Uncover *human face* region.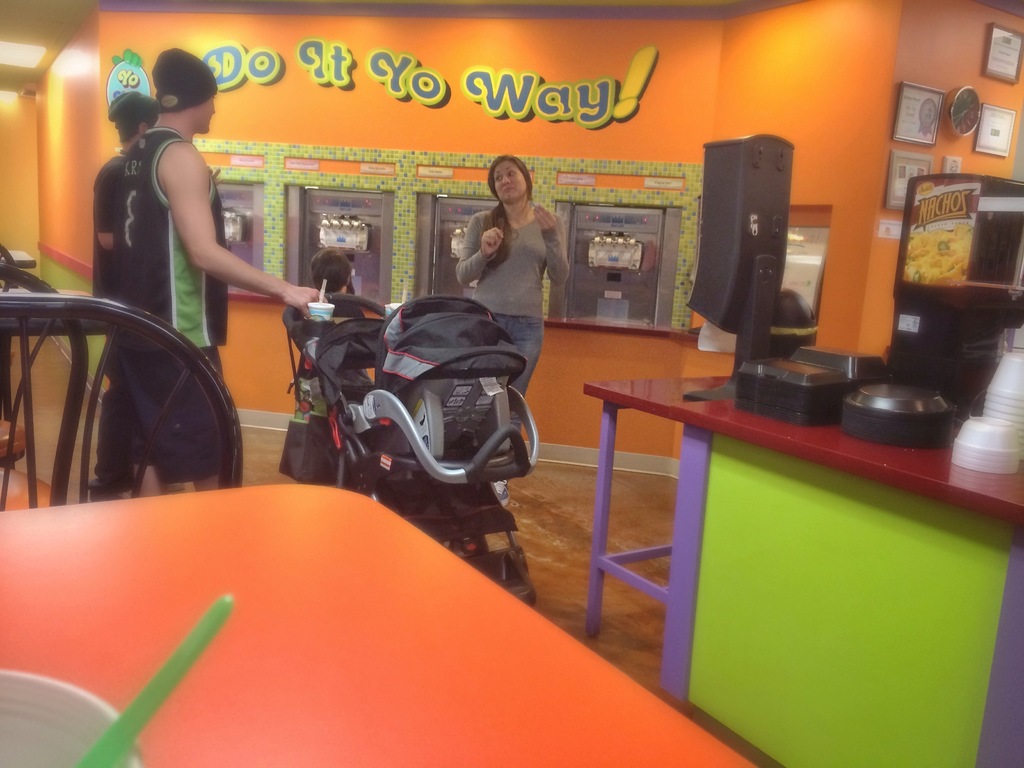
Uncovered: (199,94,218,132).
